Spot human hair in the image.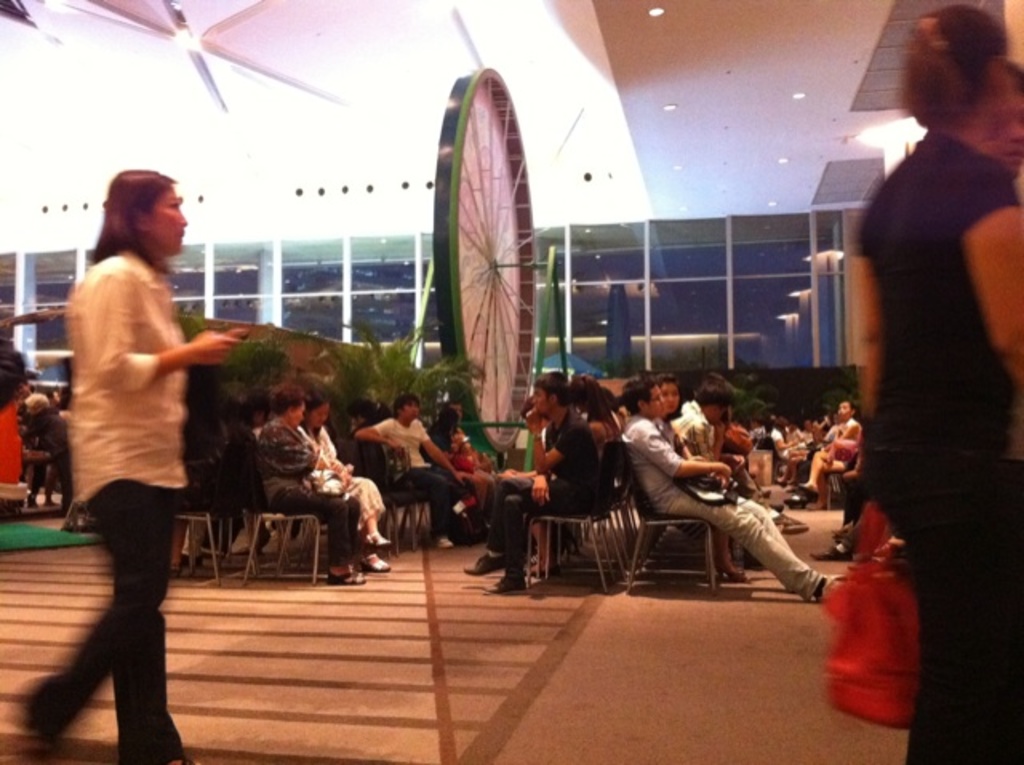
human hair found at box(394, 389, 416, 410).
